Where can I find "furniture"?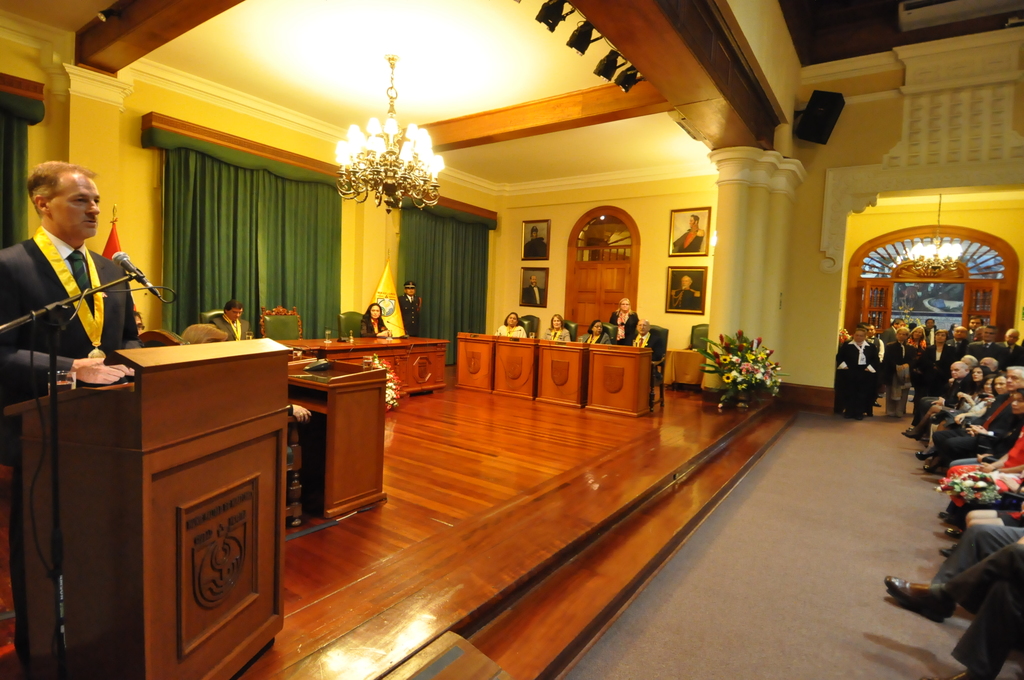
You can find it at locate(662, 345, 704, 390).
